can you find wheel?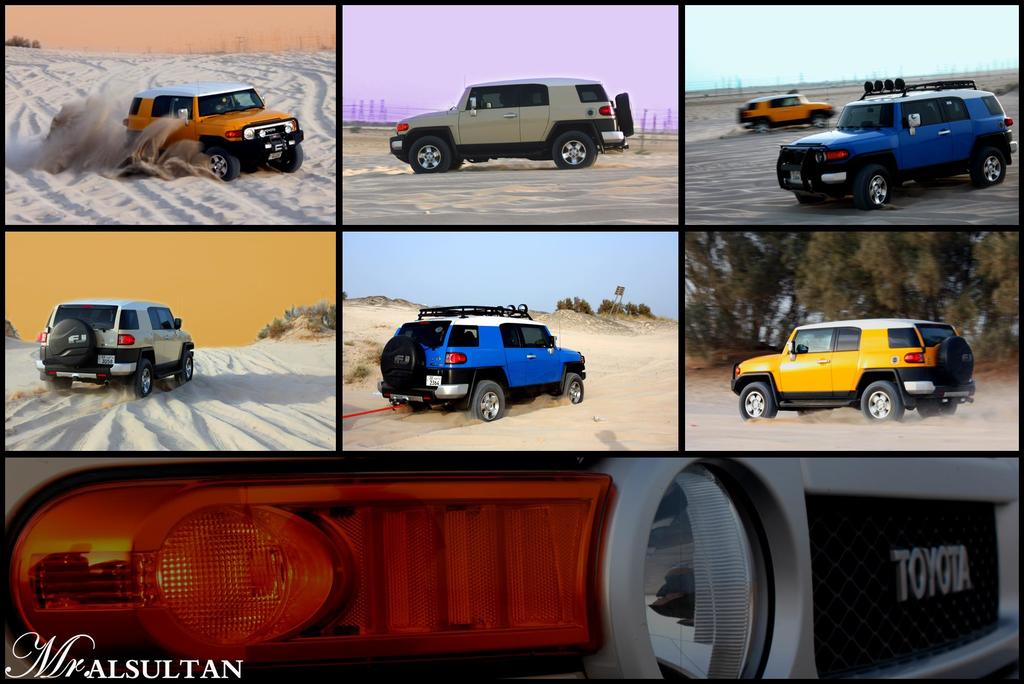
Yes, bounding box: 45 381 70 389.
